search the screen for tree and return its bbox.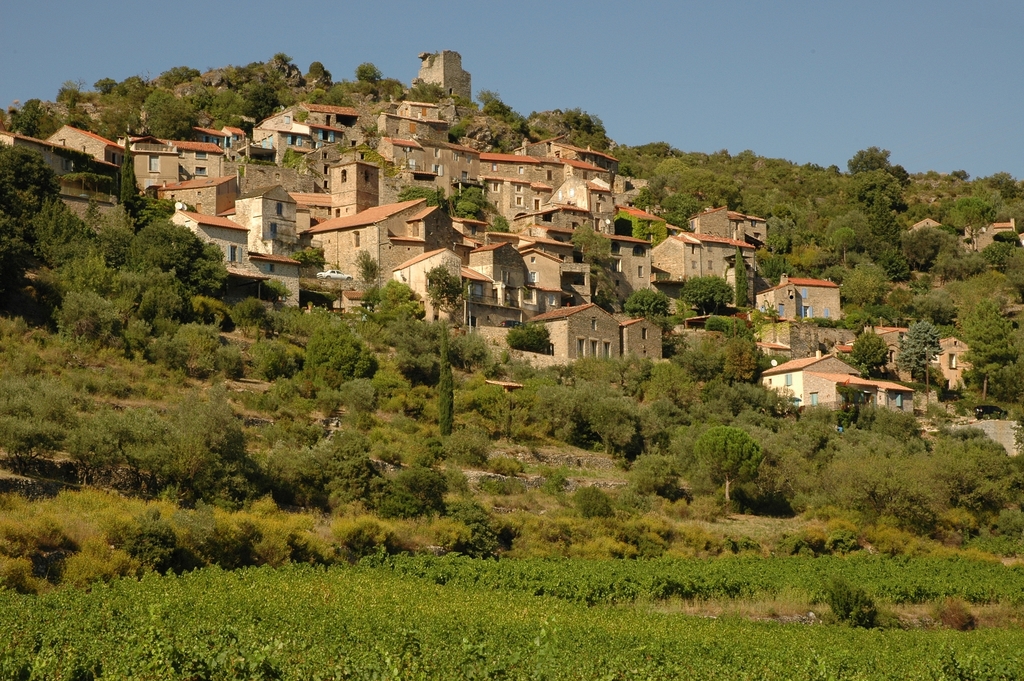
Found: detection(163, 375, 256, 496).
